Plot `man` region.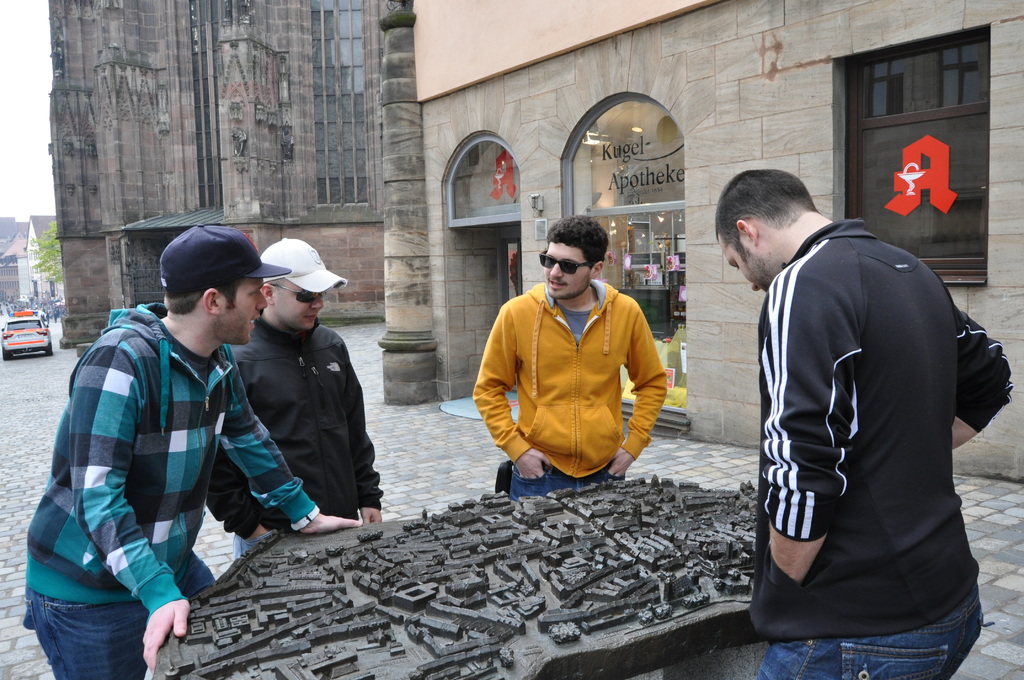
Plotted at [206,237,387,560].
